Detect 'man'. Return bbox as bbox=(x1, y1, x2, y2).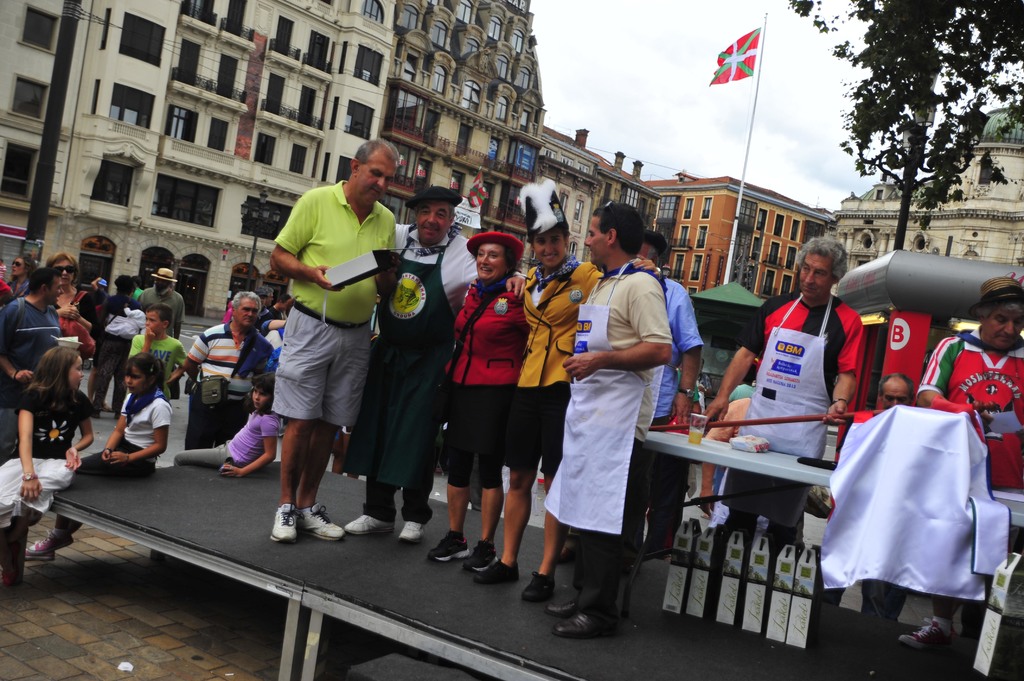
bbox=(343, 186, 525, 541).
